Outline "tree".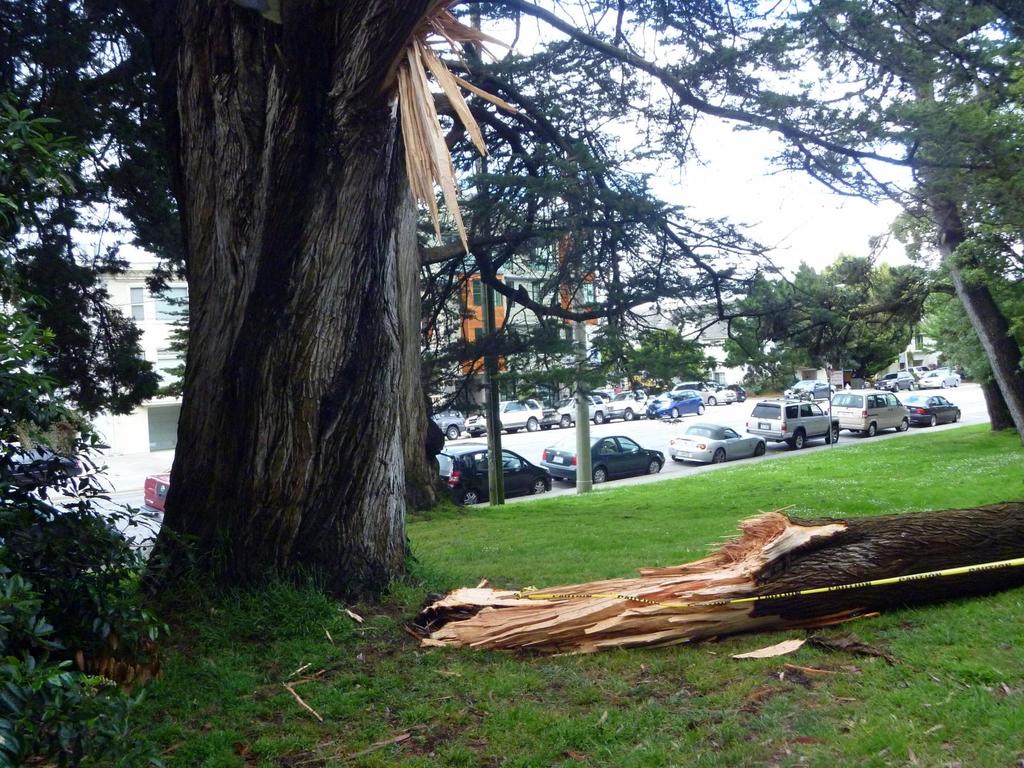
Outline: (x1=570, y1=0, x2=1023, y2=435).
